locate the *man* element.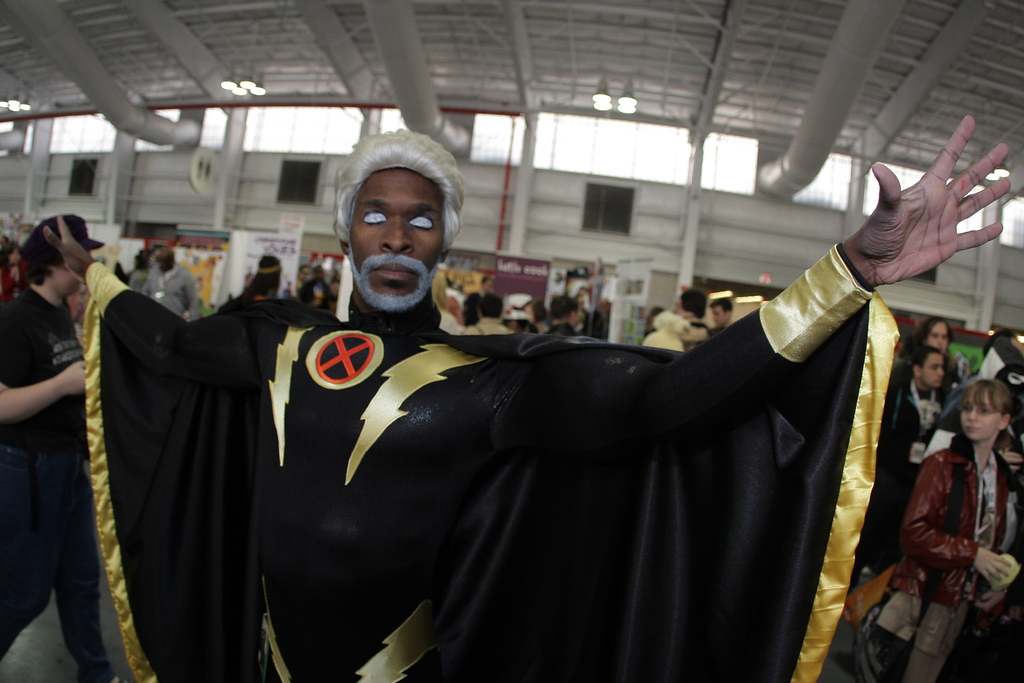
Element bbox: (left=463, top=298, right=514, bottom=336).
